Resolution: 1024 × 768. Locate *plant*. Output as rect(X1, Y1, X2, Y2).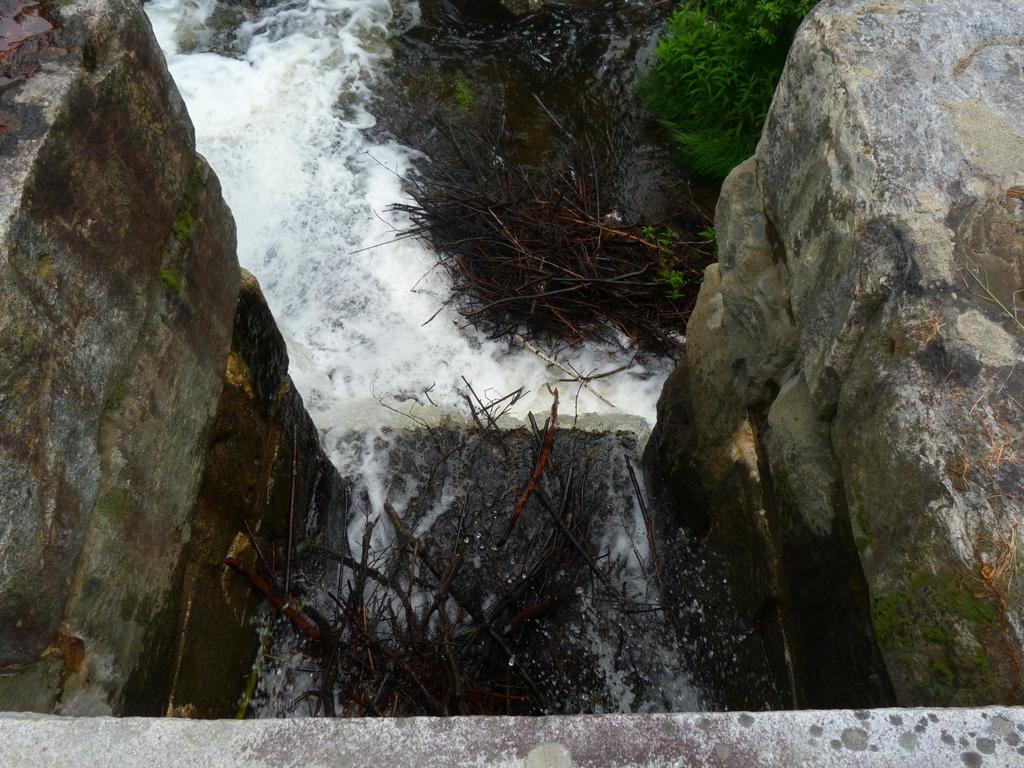
rect(657, 225, 680, 296).
